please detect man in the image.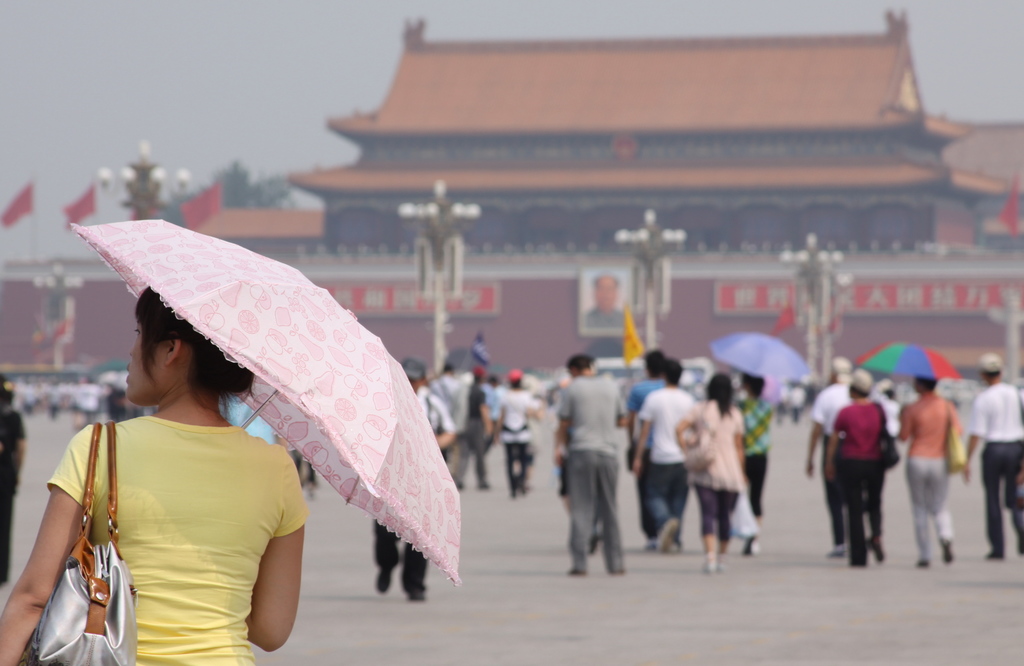
(362,356,460,610).
